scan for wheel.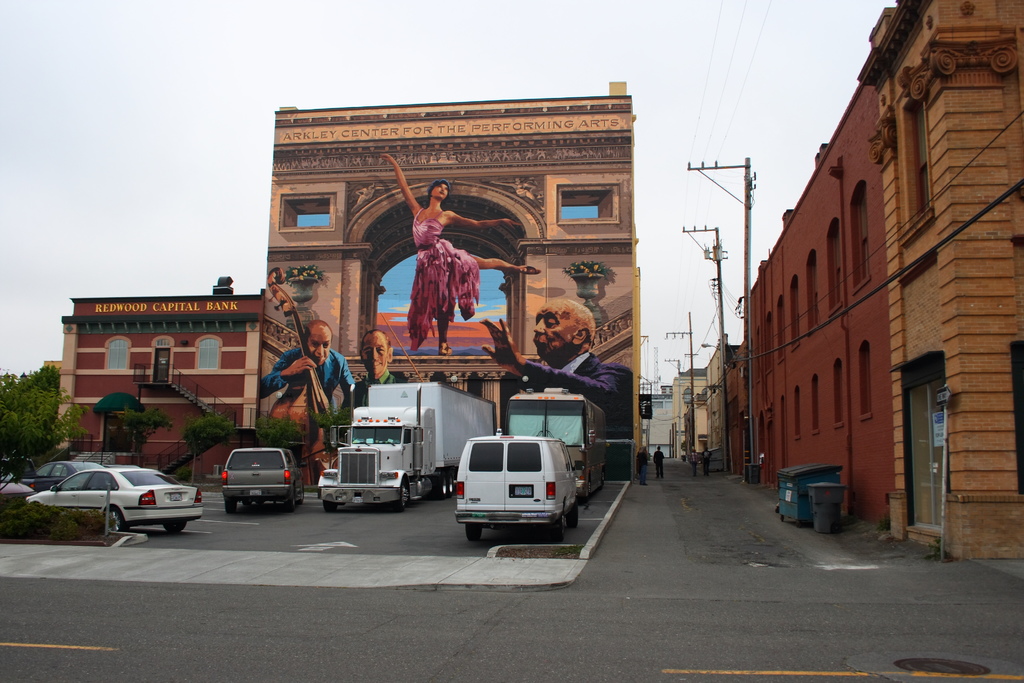
Scan result: detection(392, 481, 411, 513).
